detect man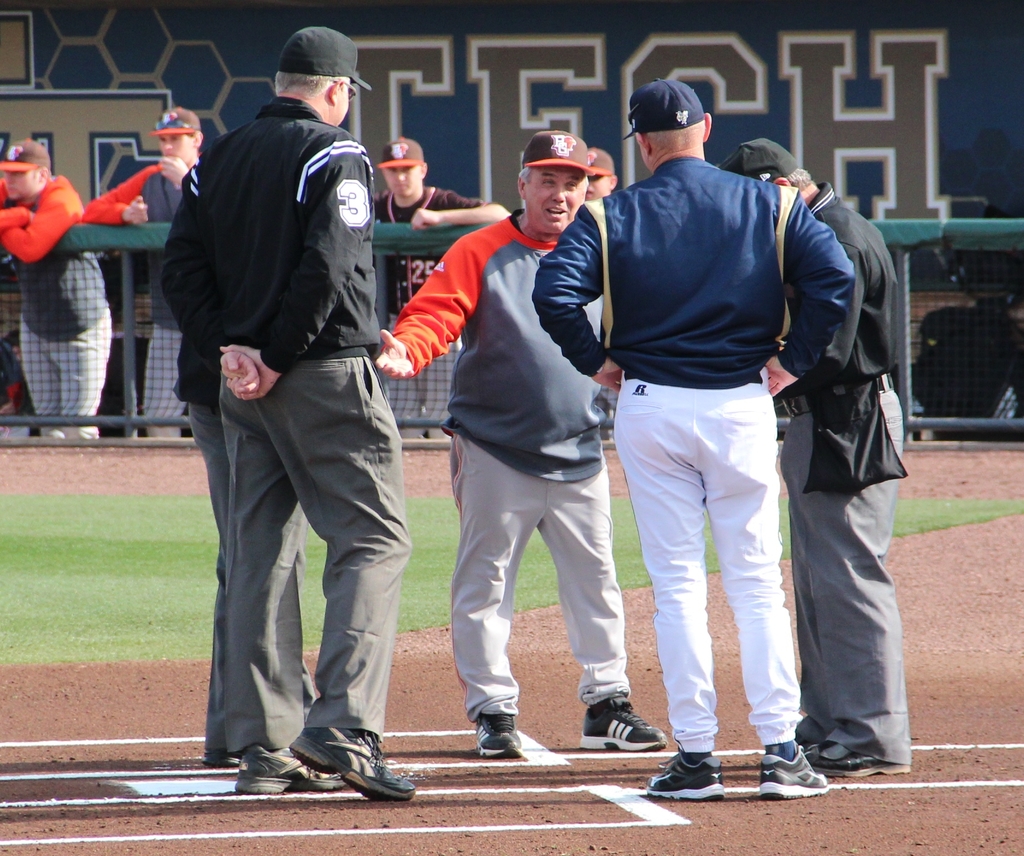
Rect(0, 138, 116, 442)
